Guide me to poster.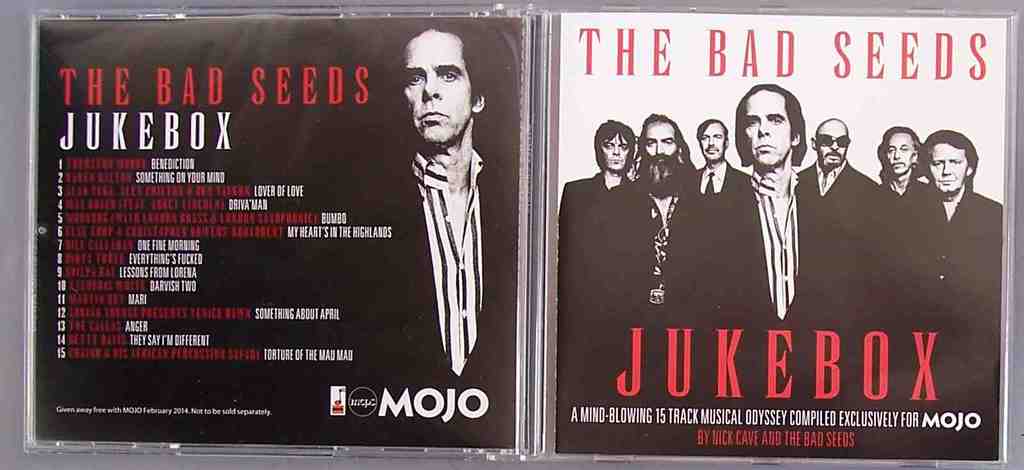
Guidance: Rect(550, 17, 1011, 458).
